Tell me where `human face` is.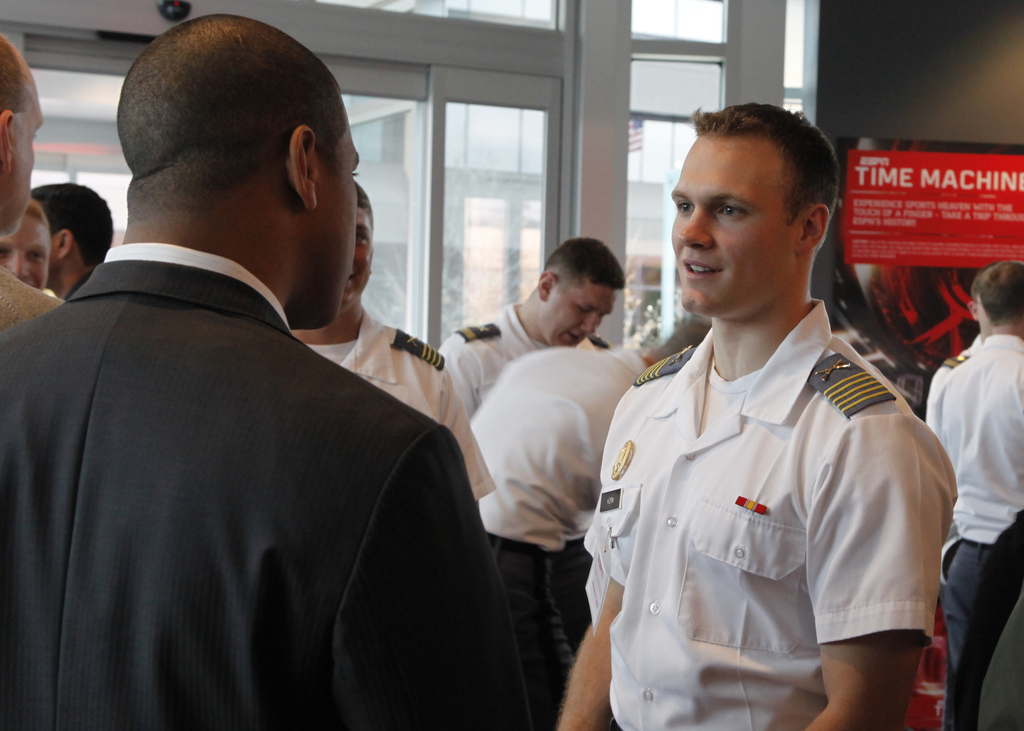
`human face` is at [671,132,796,317].
